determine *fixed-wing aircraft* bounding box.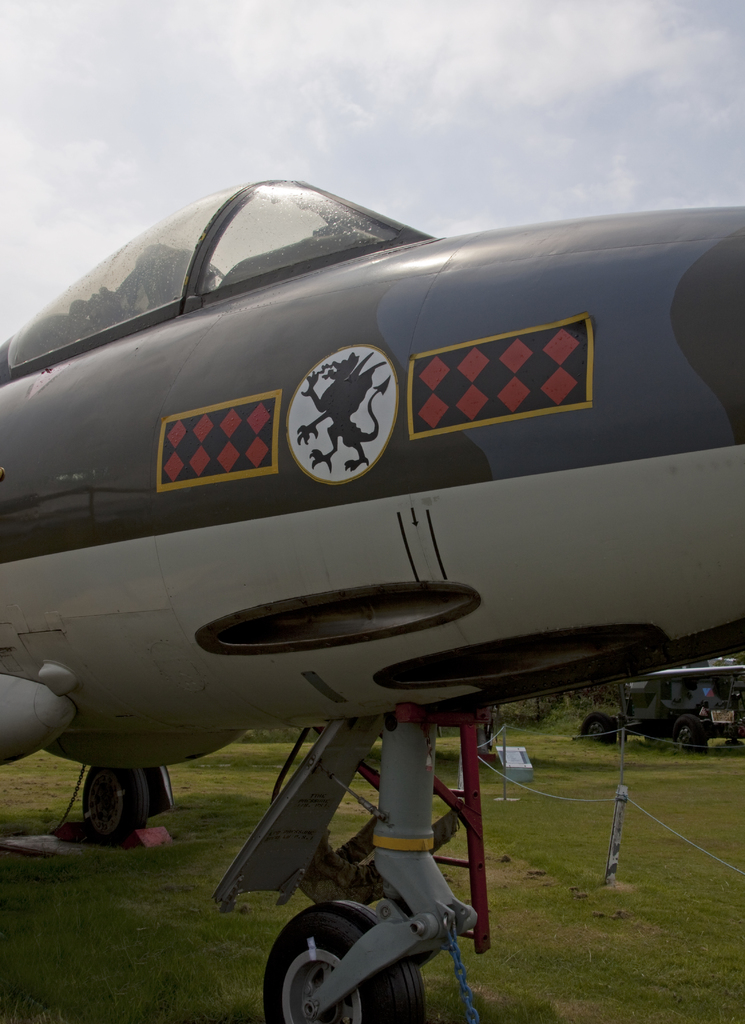
Determined: BBox(0, 173, 744, 1023).
